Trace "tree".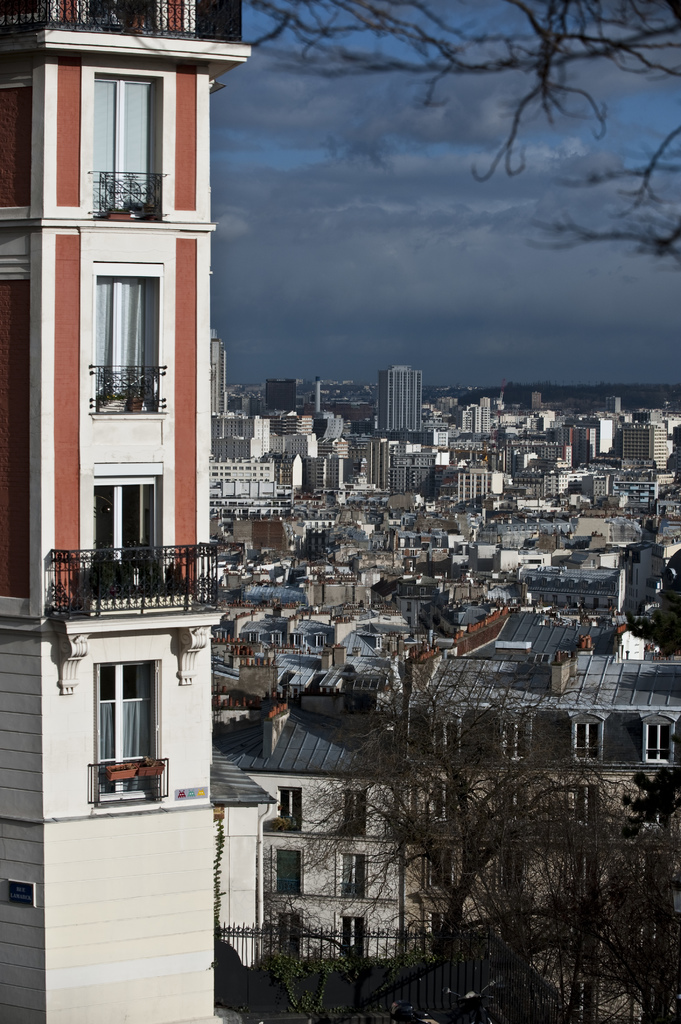
Traced to x1=228 y1=630 x2=615 y2=997.
